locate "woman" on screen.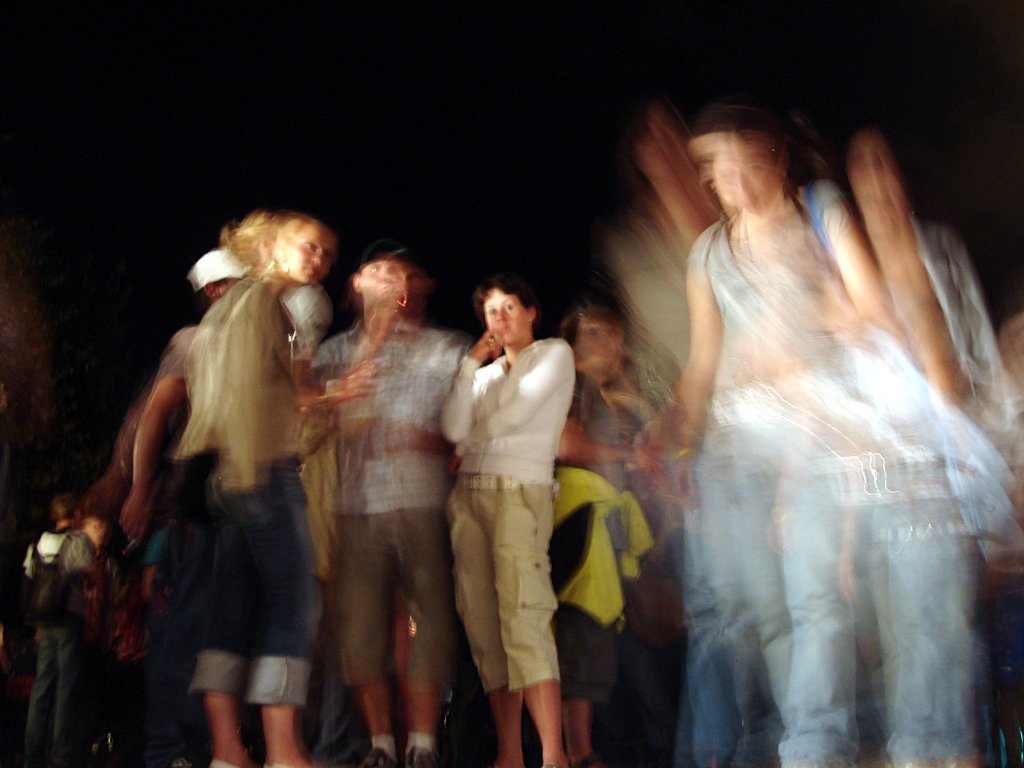
On screen at pyautogui.locateOnScreen(175, 202, 385, 767).
